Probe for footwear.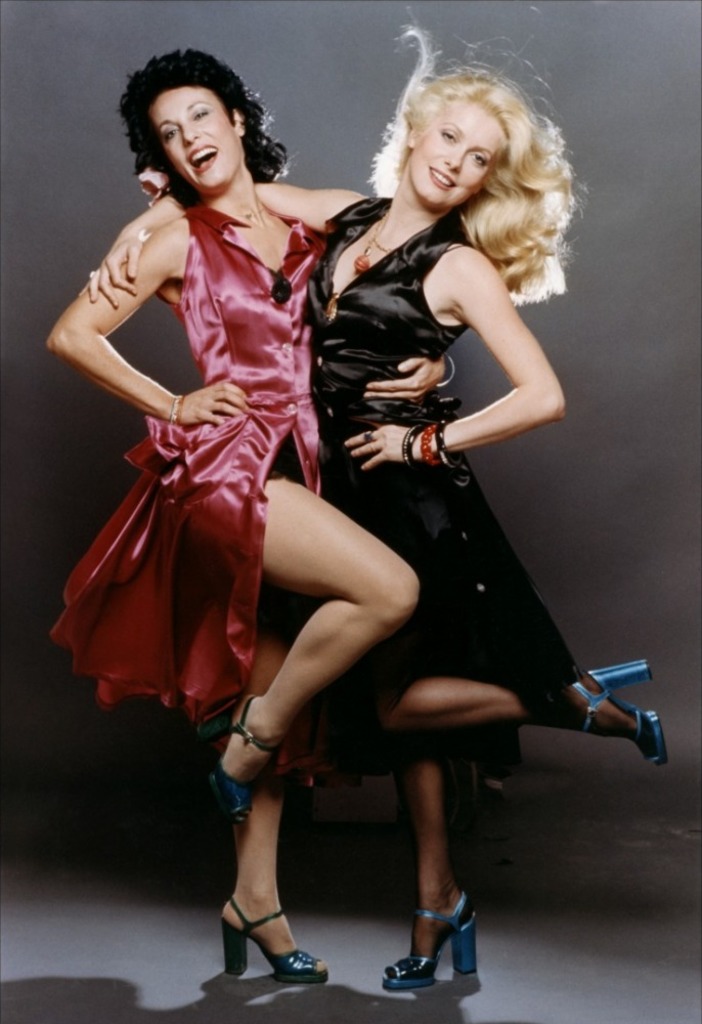
Probe result: (left=385, top=897, right=481, bottom=989).
